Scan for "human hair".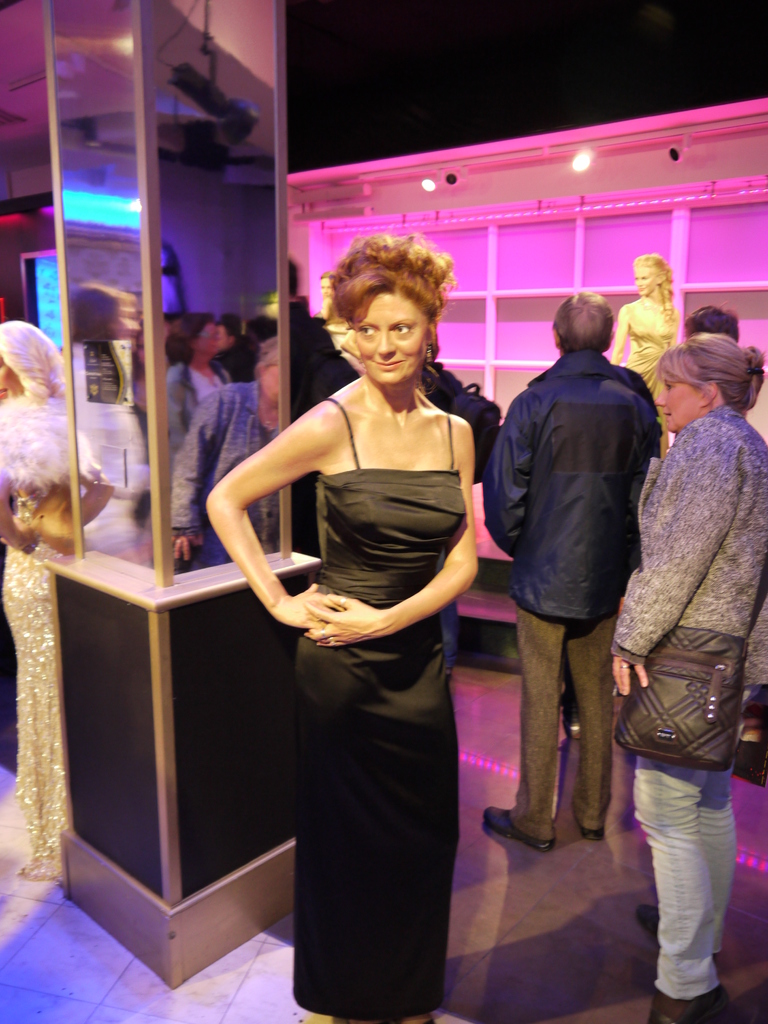
Scan result: crop(656, 330, 767, 413).
